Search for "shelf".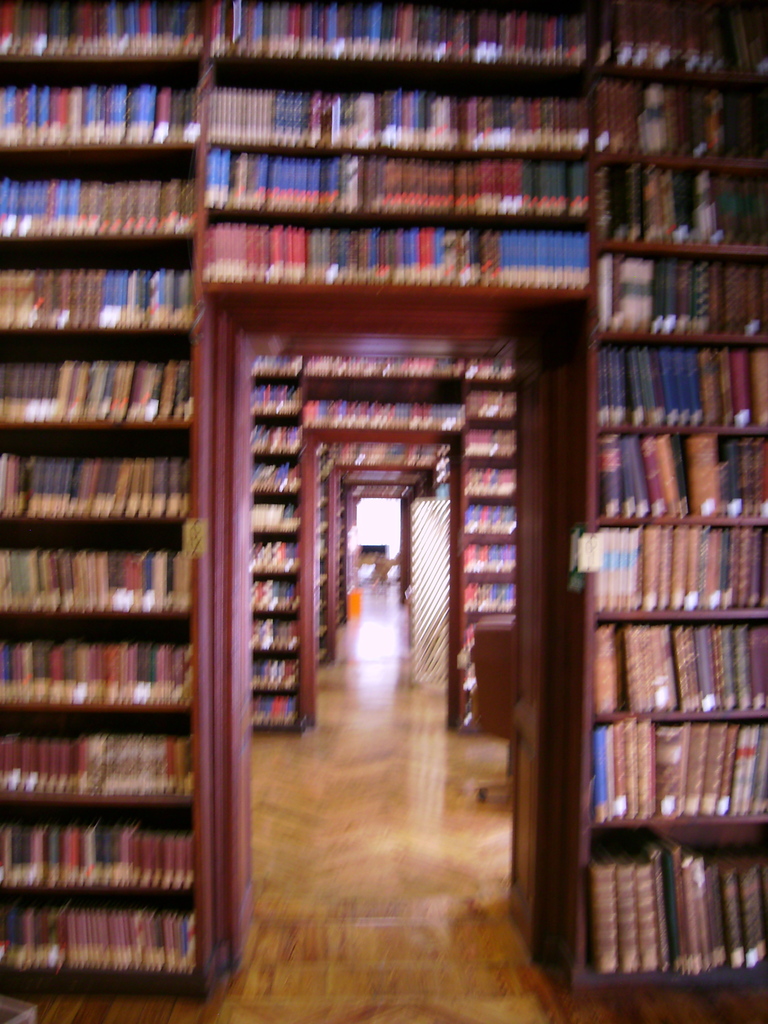
Found at {"left": 595, "top": 252, "right": 767, "bottom": 337}.
